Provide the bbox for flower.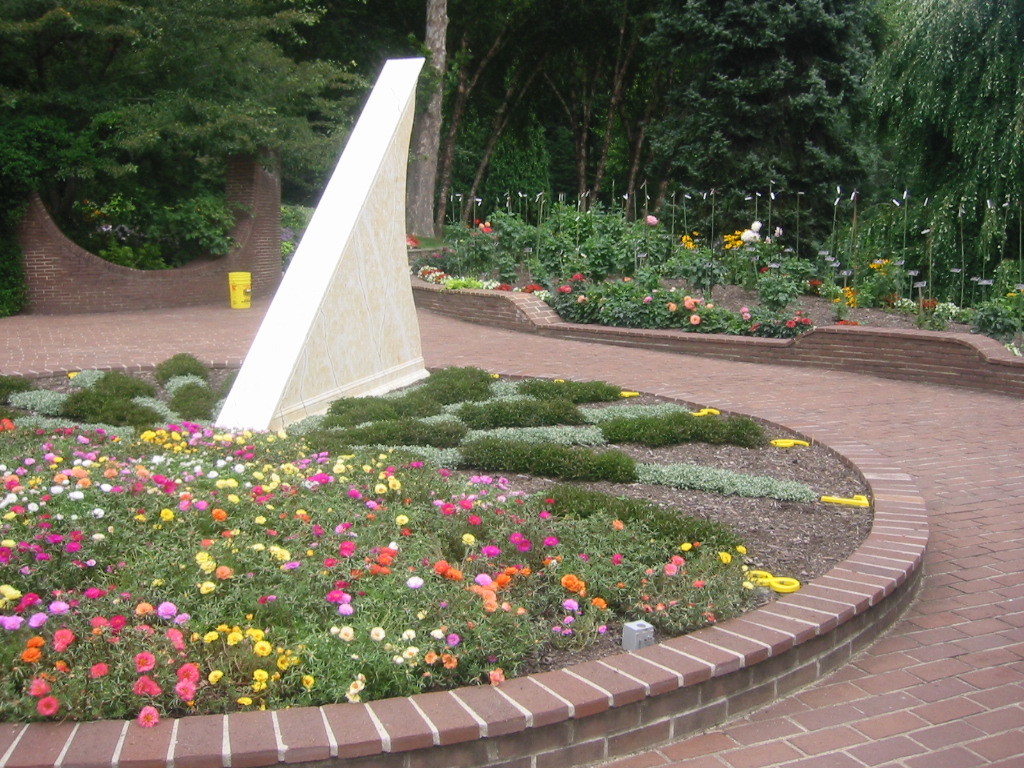
<bbox>400, 643, 414, 657</bbox>.
